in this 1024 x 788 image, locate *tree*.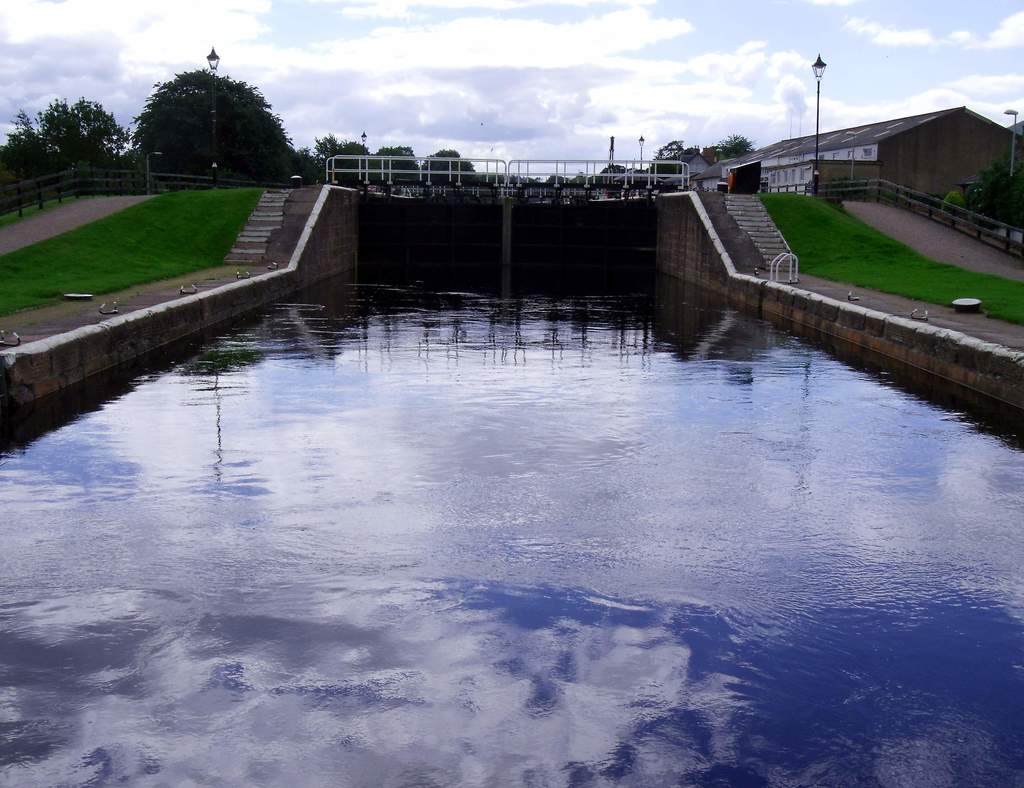
Bounding box: pyautogui.locateOnScreen(130, 50, 266, 163).
